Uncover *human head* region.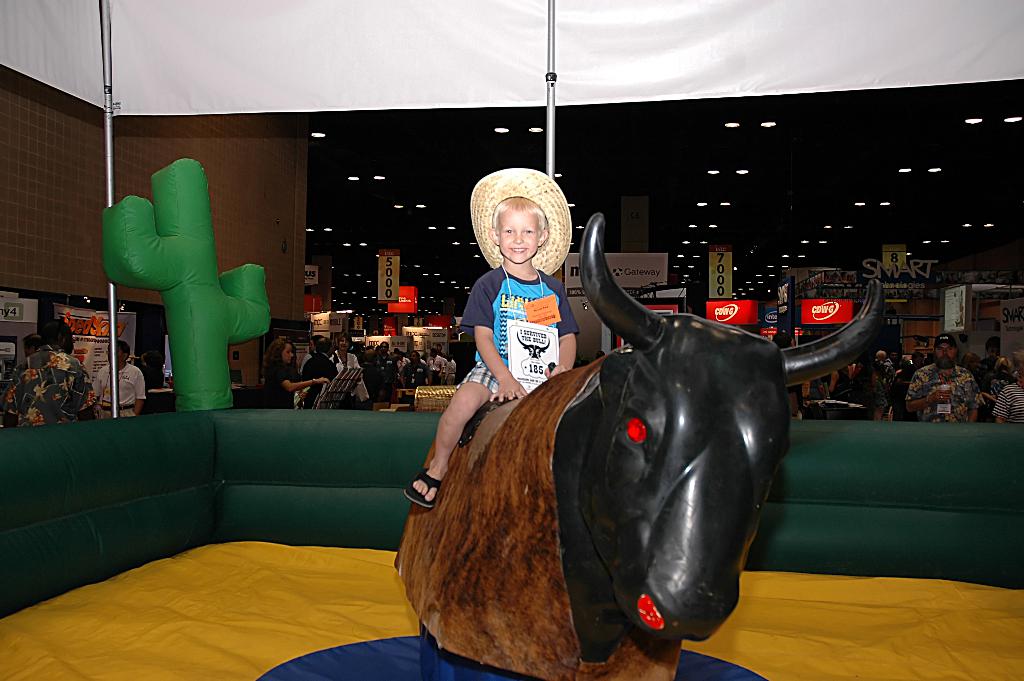
Uncovered: 20,333,42,358.
